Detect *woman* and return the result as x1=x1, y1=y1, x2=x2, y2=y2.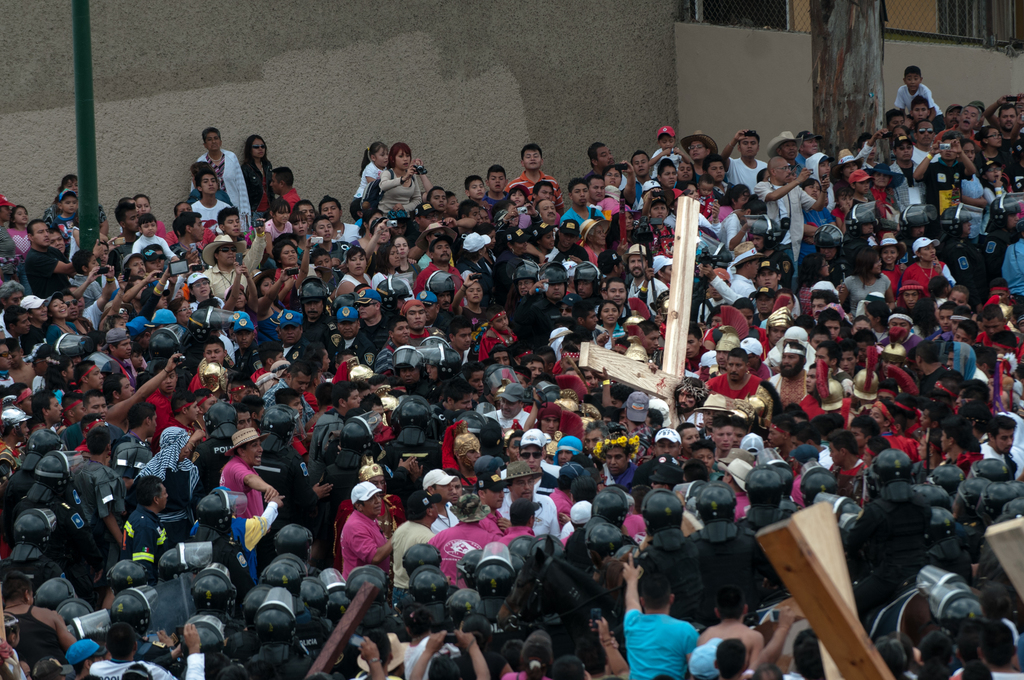
x1=593, y1=436, x2=641, y2=492.
